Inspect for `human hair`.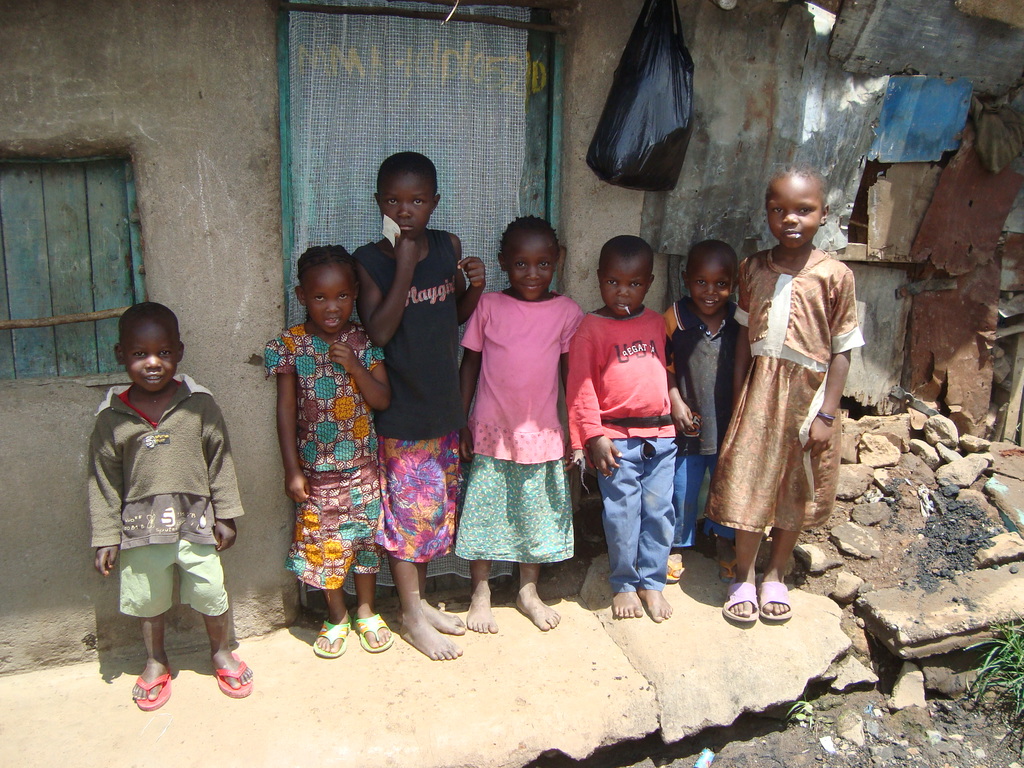
Inspection: locate(373, 143, 436, 198).
